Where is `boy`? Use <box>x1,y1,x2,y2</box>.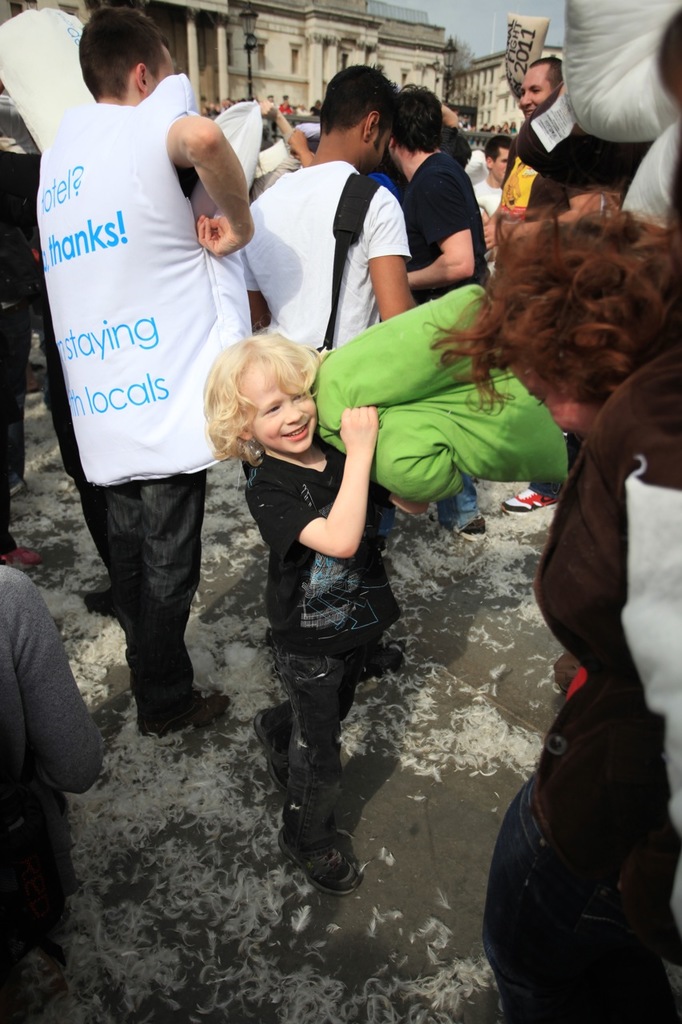
<box>203,340,405,891</box>.
